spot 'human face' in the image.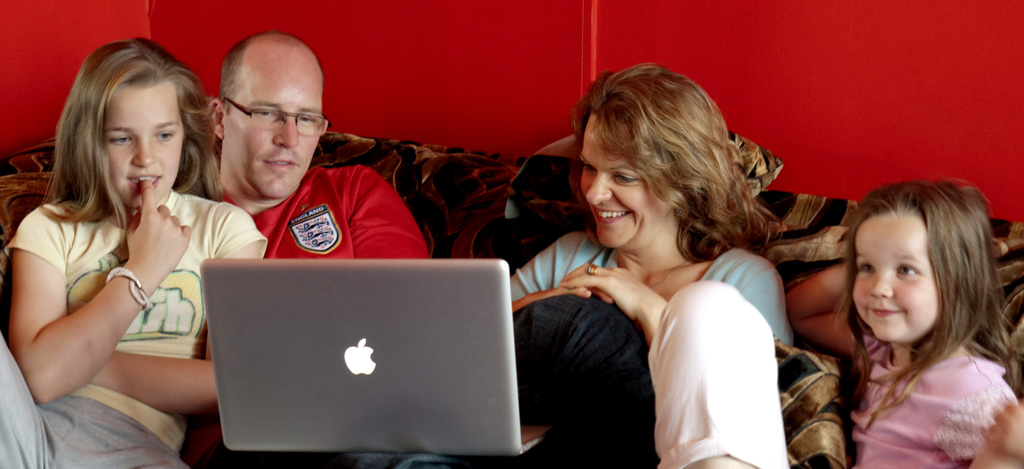
'human face' found at region(850, 208, 941, 344).
